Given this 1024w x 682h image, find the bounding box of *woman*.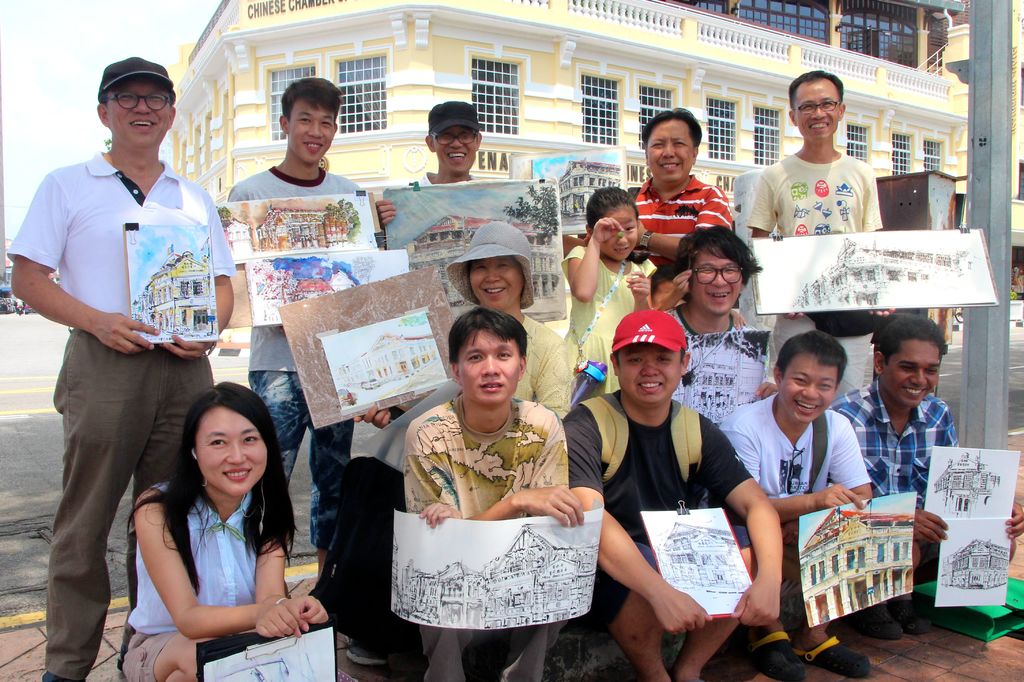
(x1=305, y1=219, x2=567, y2=674).
